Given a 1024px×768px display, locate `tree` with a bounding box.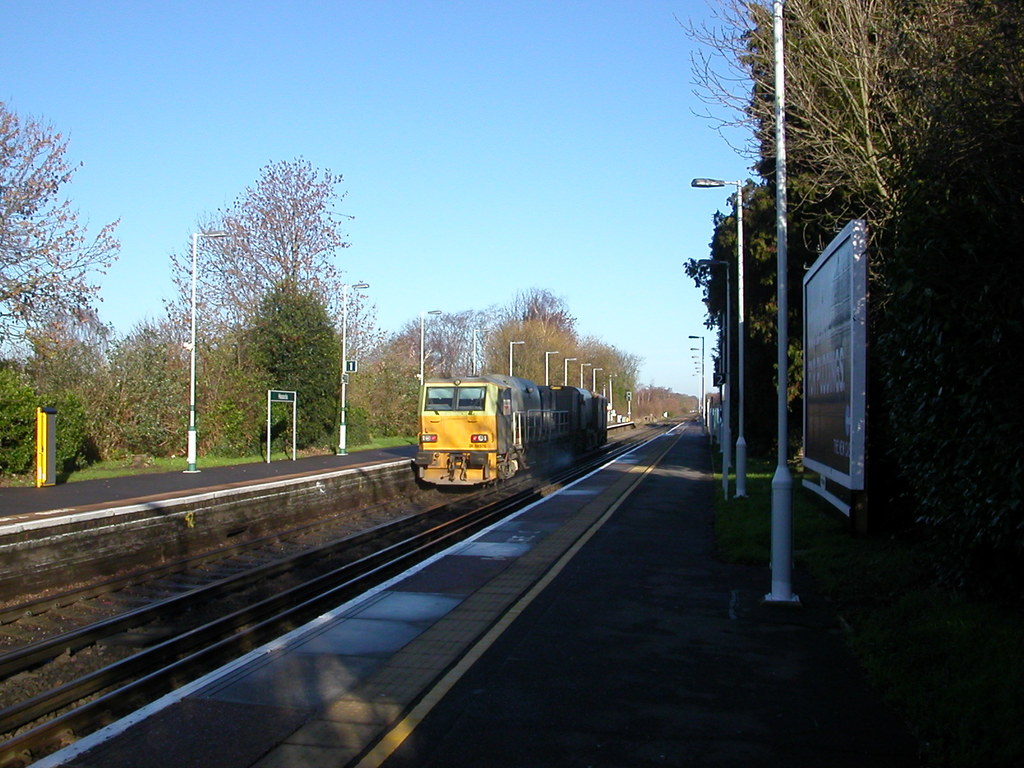
Located: (162, 153, 372, 354).
